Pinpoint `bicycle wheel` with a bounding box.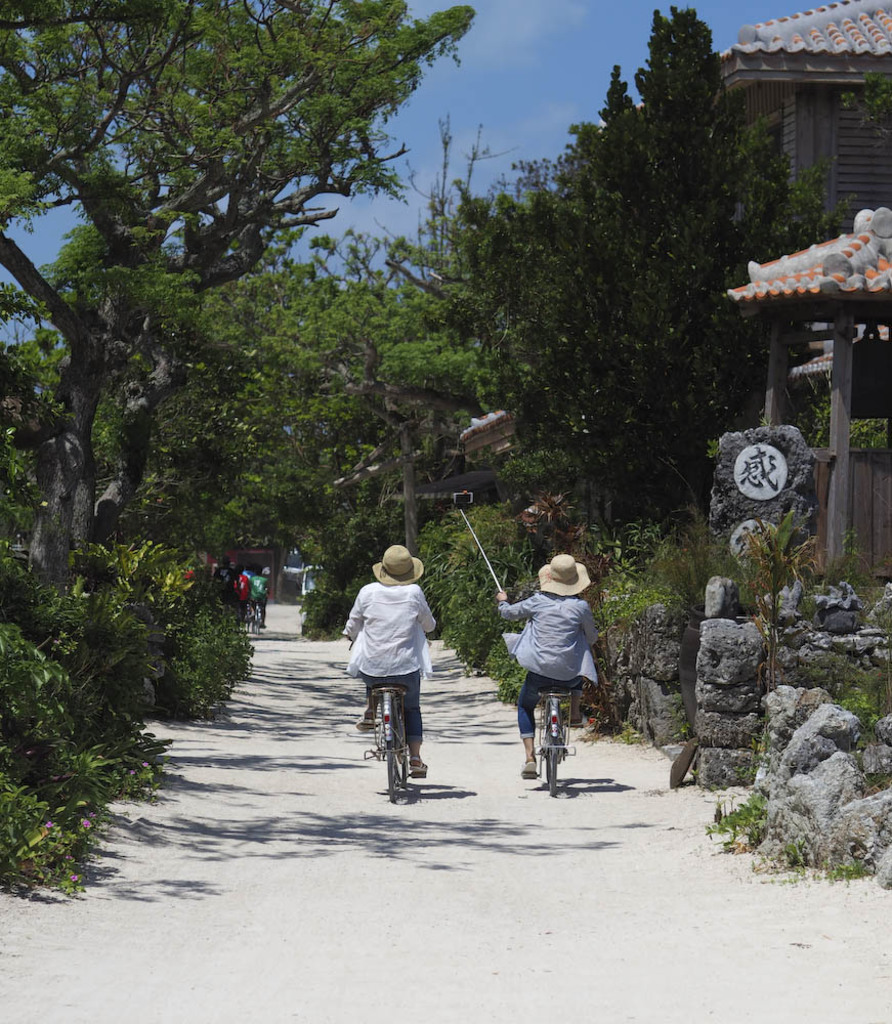
(544, 755, 556, 794).
